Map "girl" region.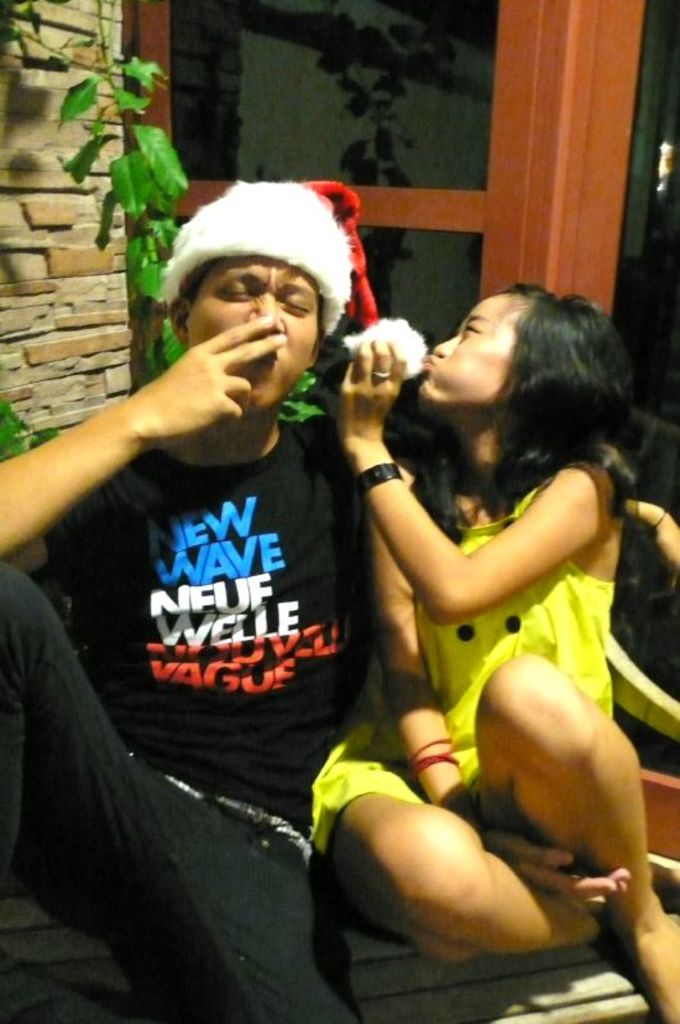
Mapped to crop(311, 279, 679, 1023).
